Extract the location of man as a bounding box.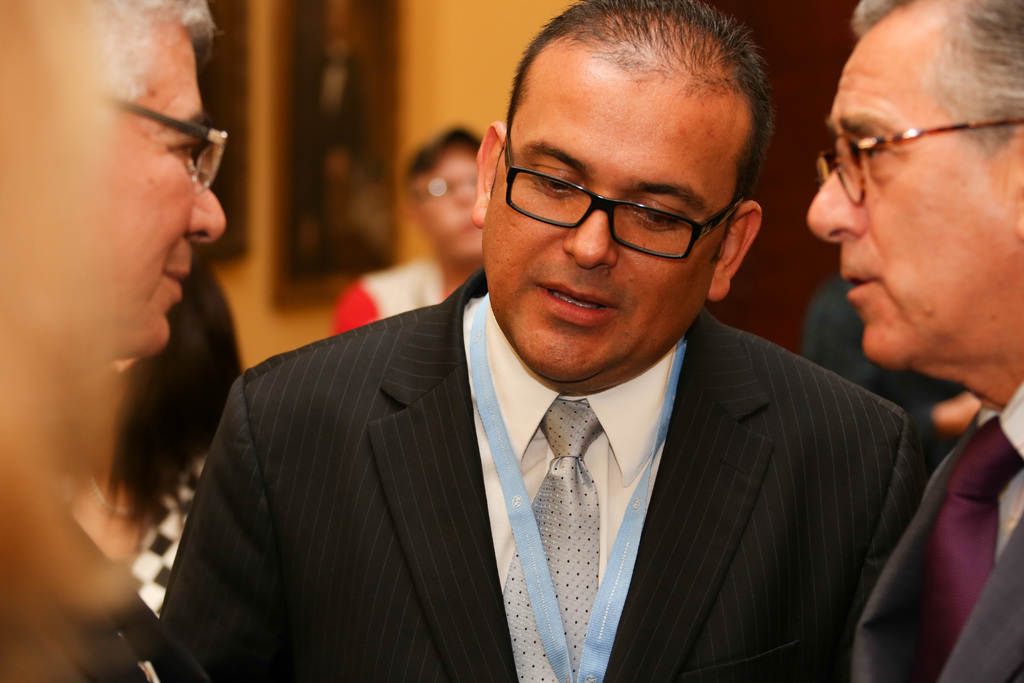
pyautogui.locateOnScreen(0, 0, 224, 682).
